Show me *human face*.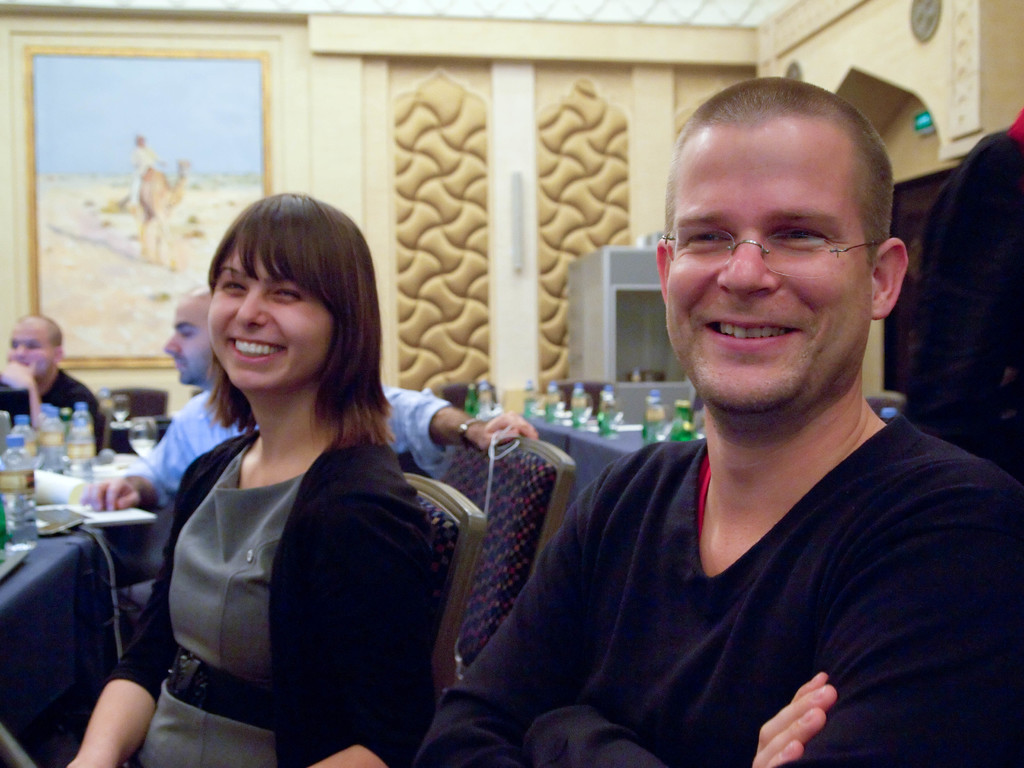
*human face* is here: [left=664, top=121, right=869, bottom=410].
